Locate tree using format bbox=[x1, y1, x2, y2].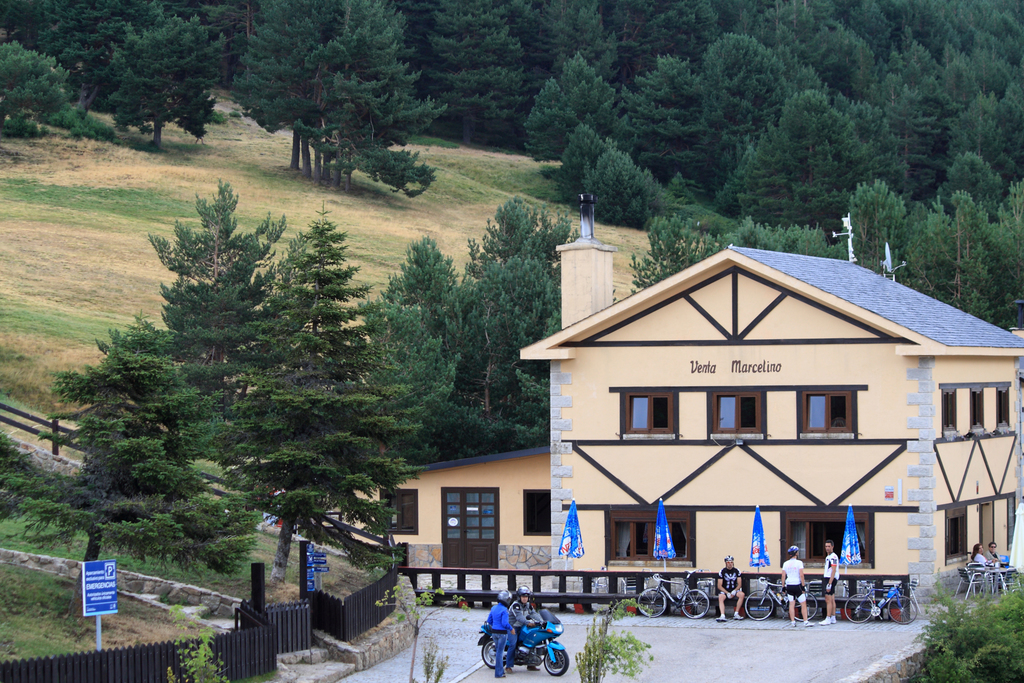
bbox=[556, 126, 608, 195].
